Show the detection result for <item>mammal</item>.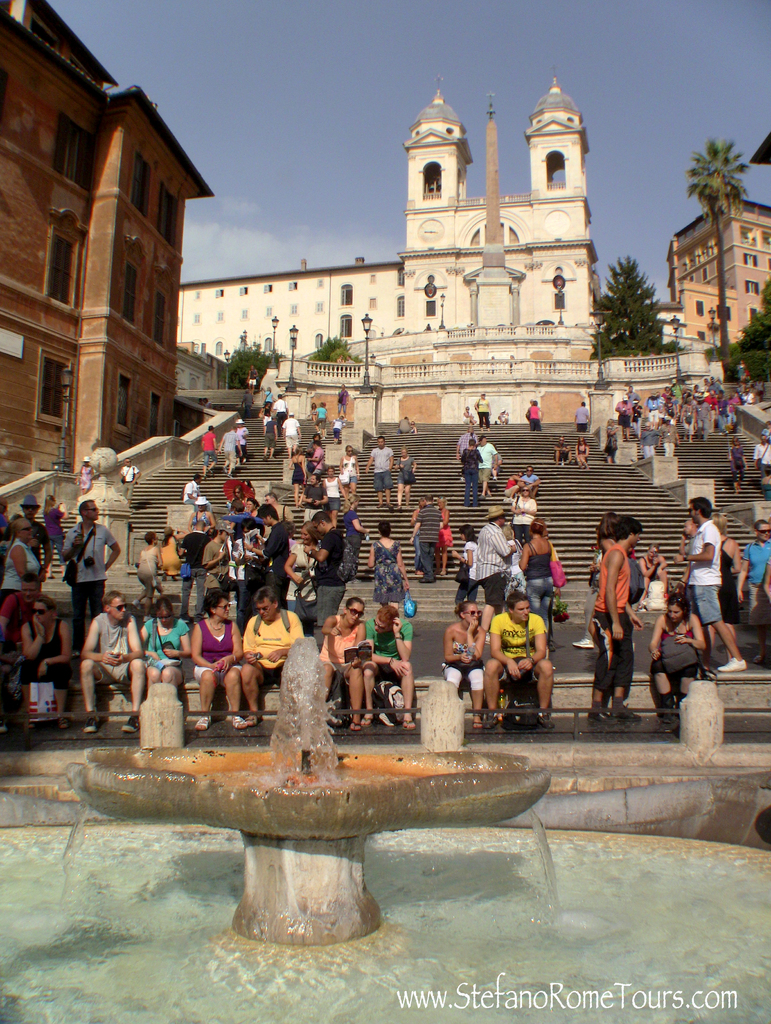
box(280, 411, 303, 458).
